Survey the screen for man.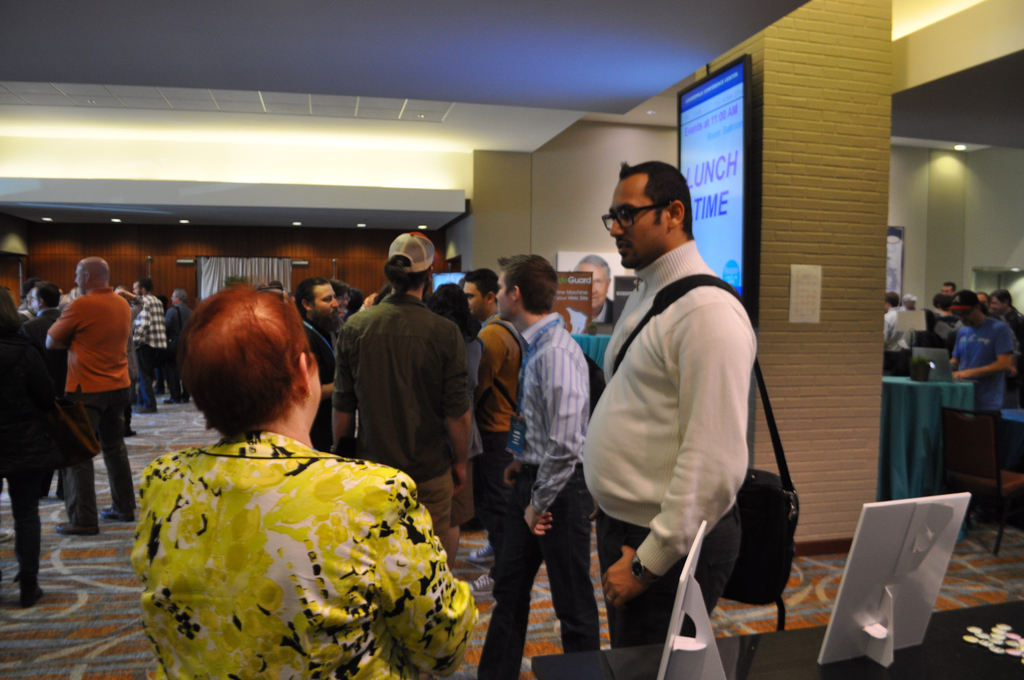
Survey found: [left=899, top=294, right=916, bottom=373].
